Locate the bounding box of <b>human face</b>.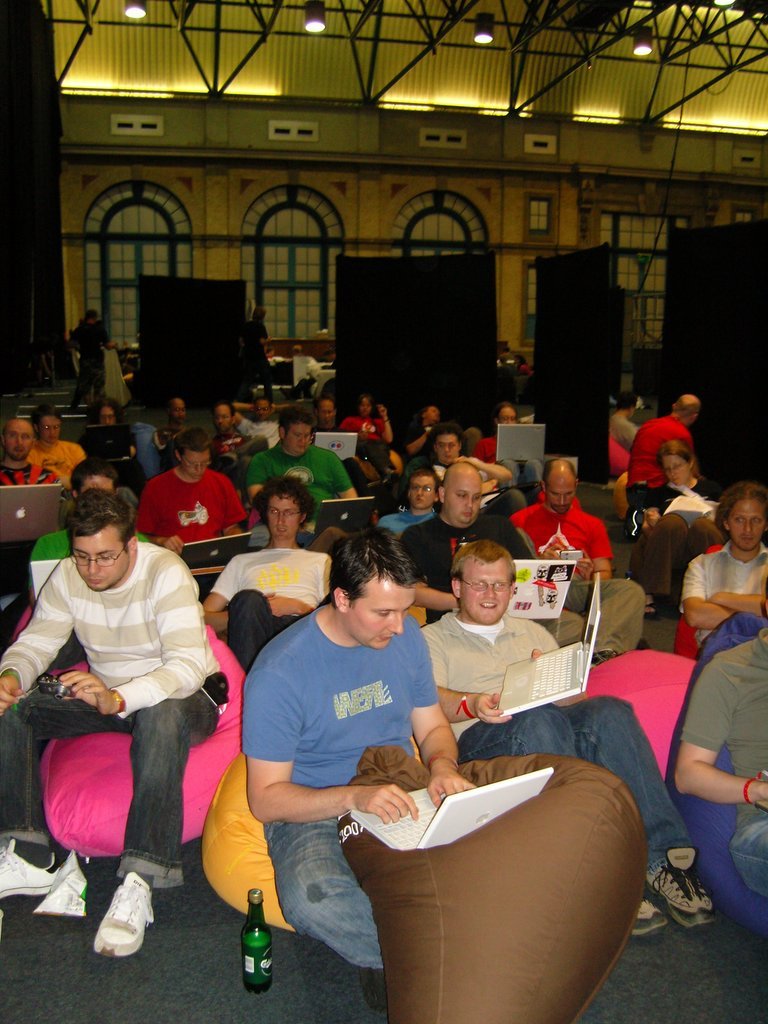
Bounding box: (427, 406, 441, 422).
